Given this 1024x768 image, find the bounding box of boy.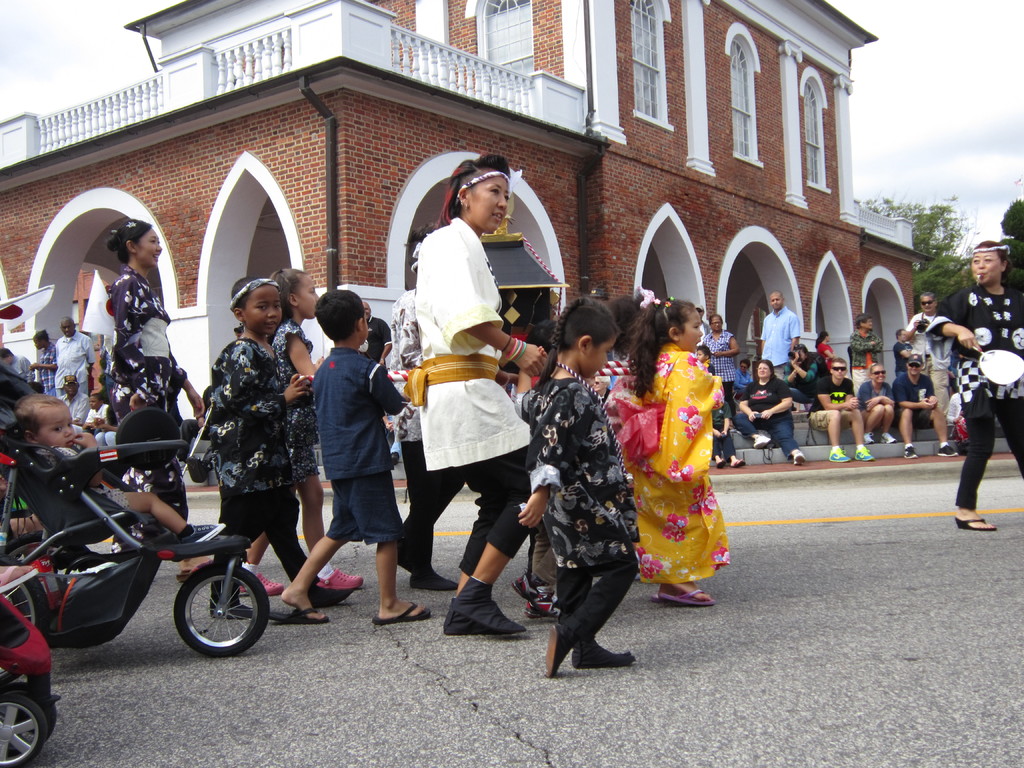
l=516, t=294, r=643, b=682.
